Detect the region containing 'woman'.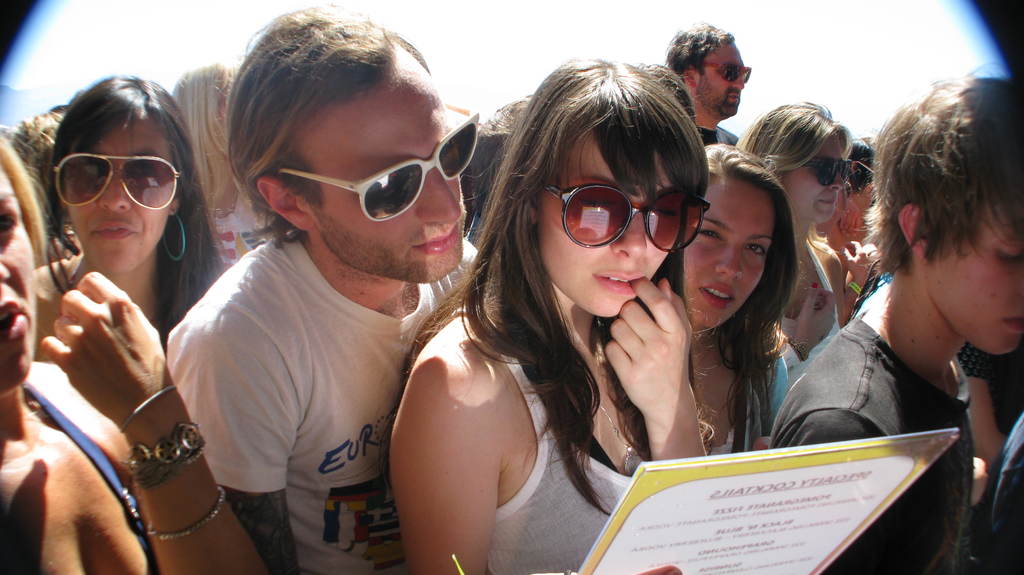
x1=0, y1=130, x2=275, y2=574.
